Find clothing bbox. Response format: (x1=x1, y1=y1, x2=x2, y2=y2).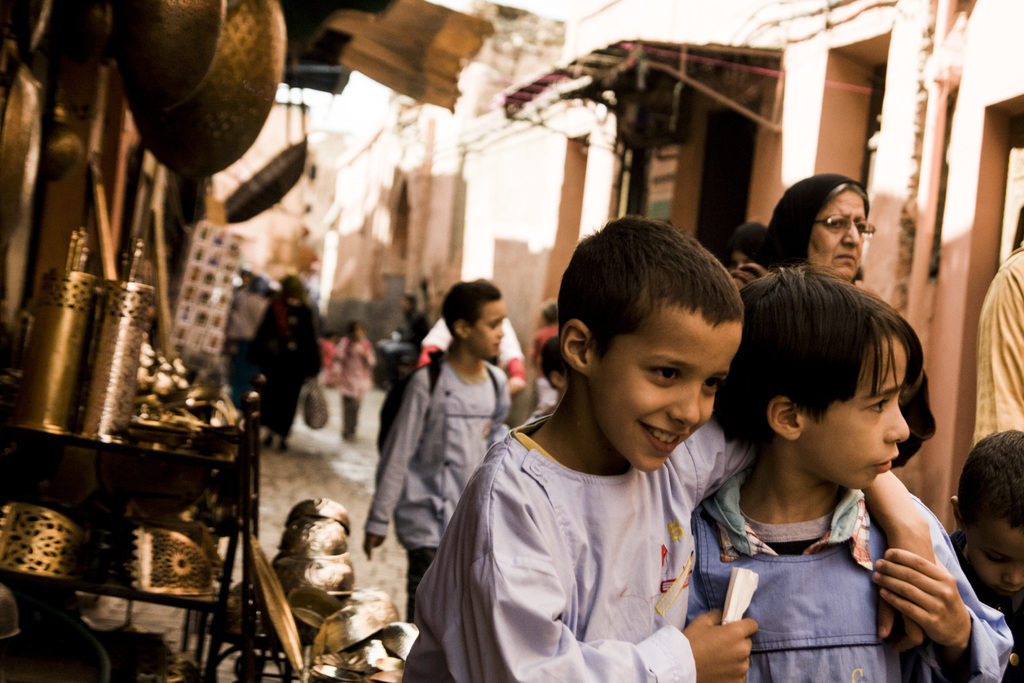
(x1=218, y1=294, x2=271, y2=365).
